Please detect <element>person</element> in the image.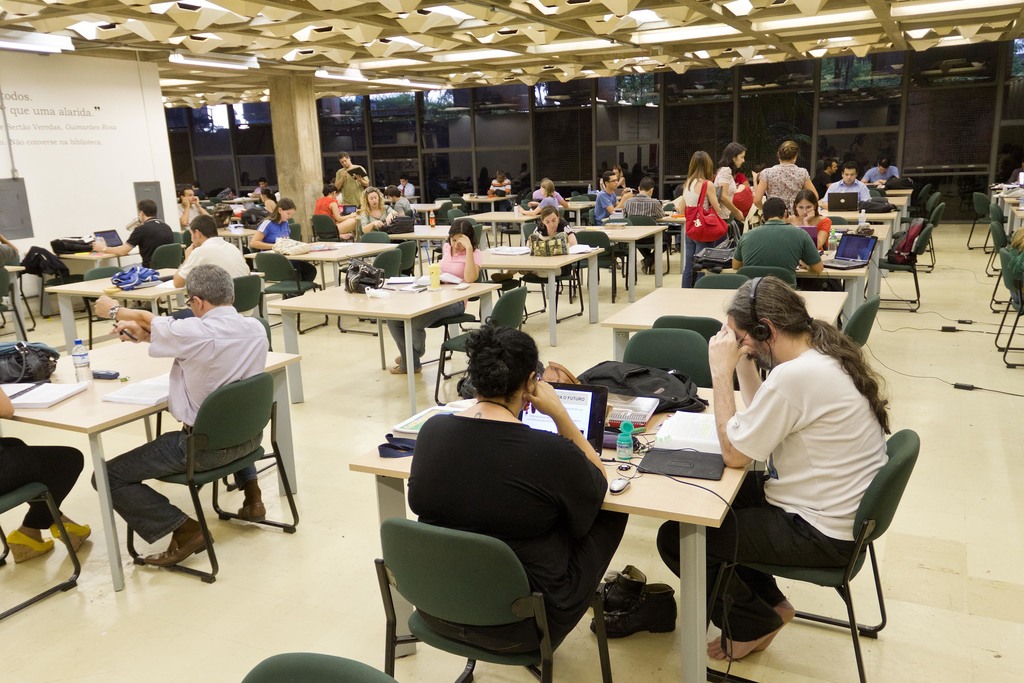
Rect(218, 188, 237, 199).
